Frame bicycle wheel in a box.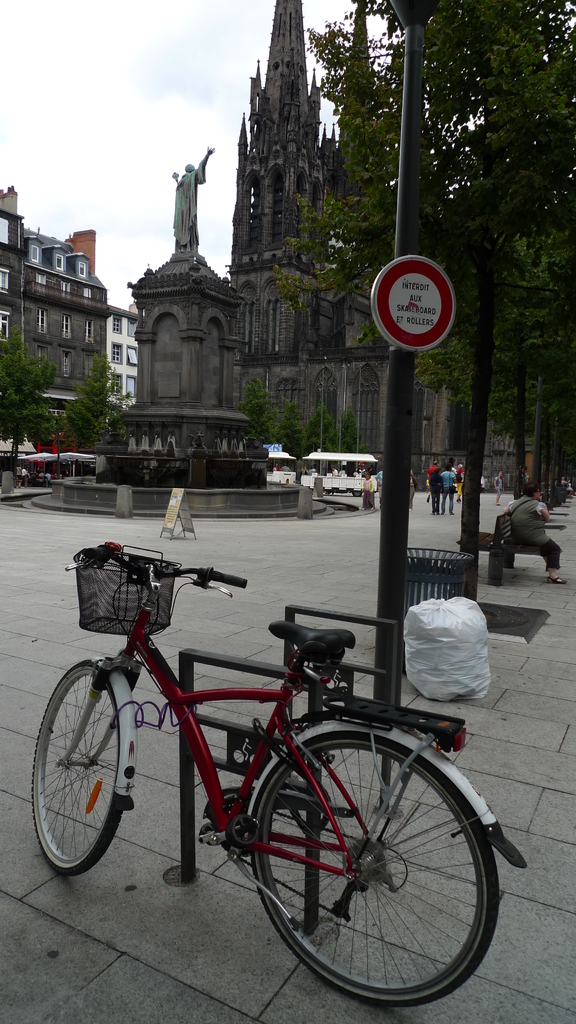
bbox=(35, 662, 131, 878).
